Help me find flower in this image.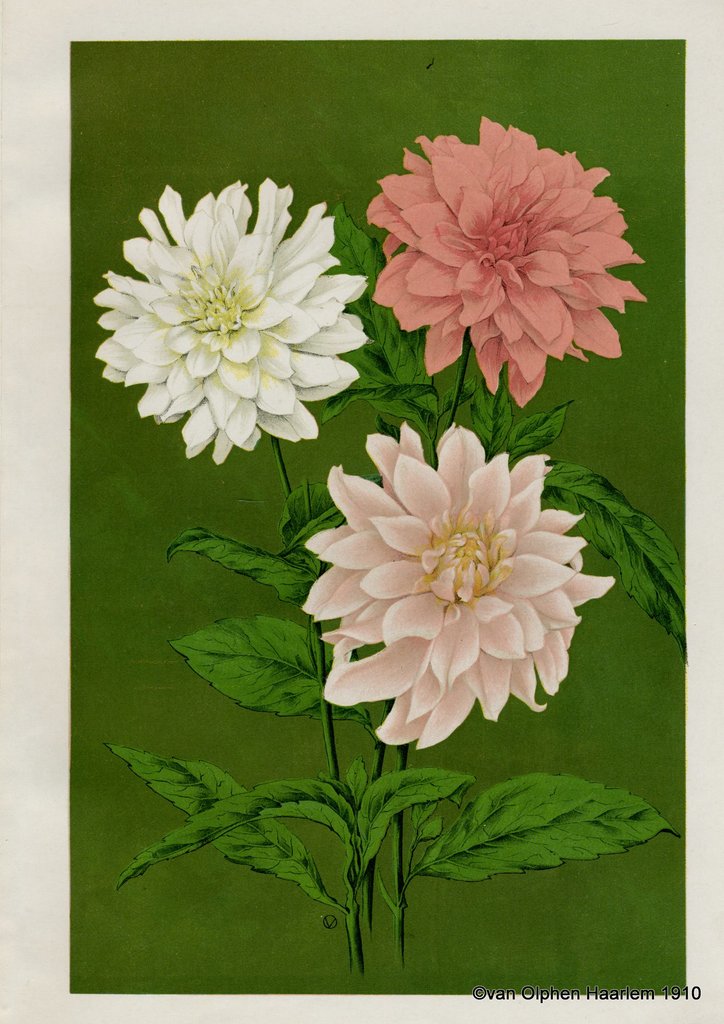
Found it: select_region(365, 113, 648, 404).
